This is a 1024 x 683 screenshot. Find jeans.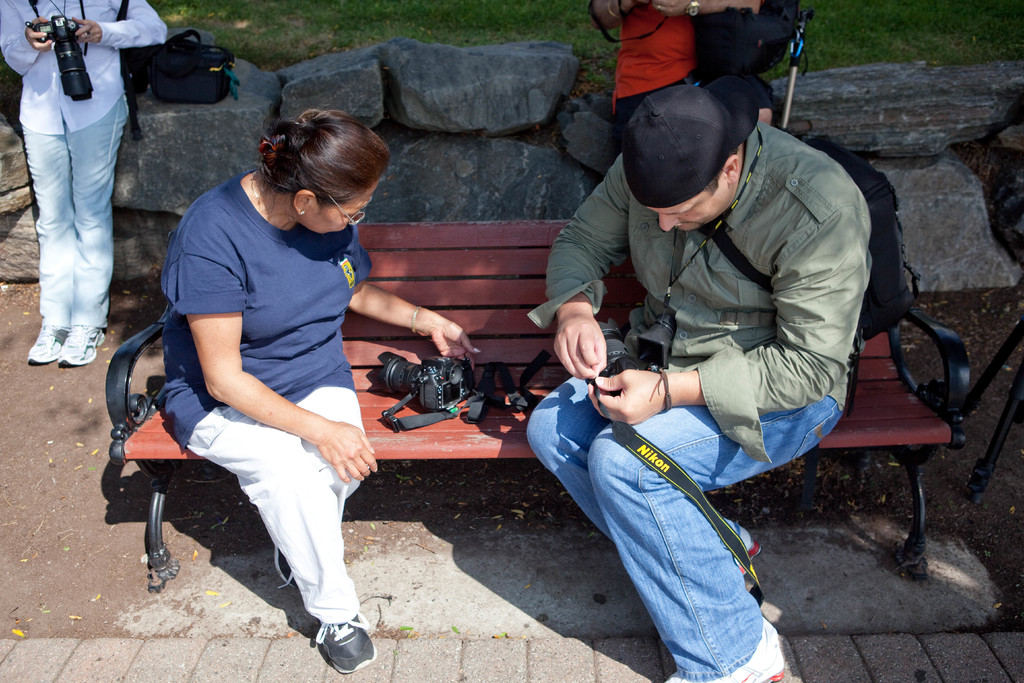
Bounding box: left=20, top=91, right=125, bottom=334.
